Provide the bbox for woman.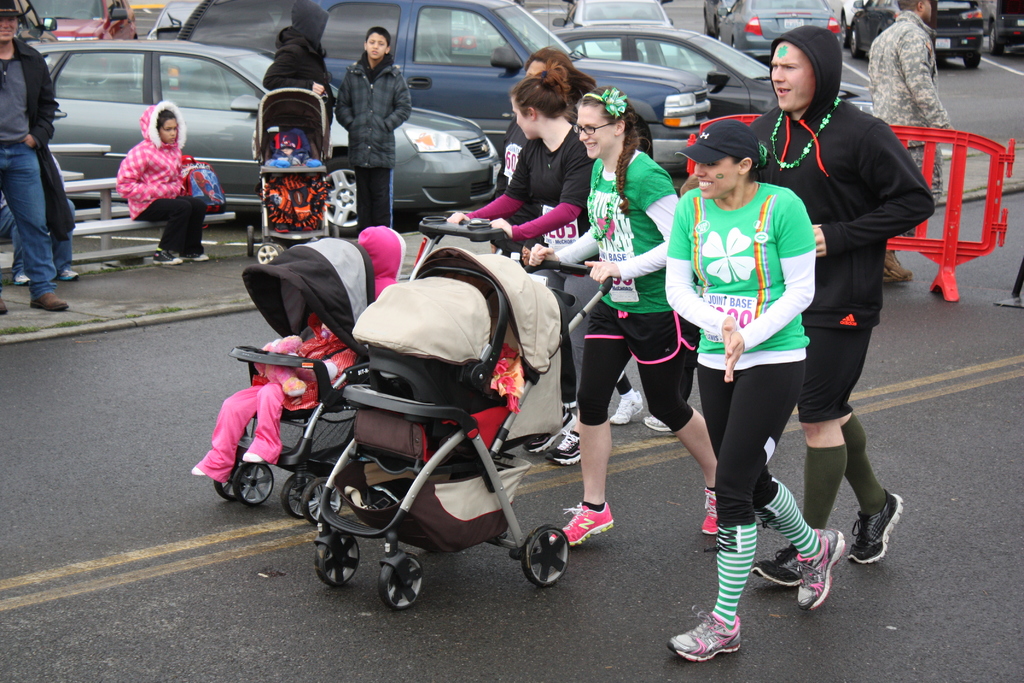
[x1=681, y1=65, x2=851, y2=648].
